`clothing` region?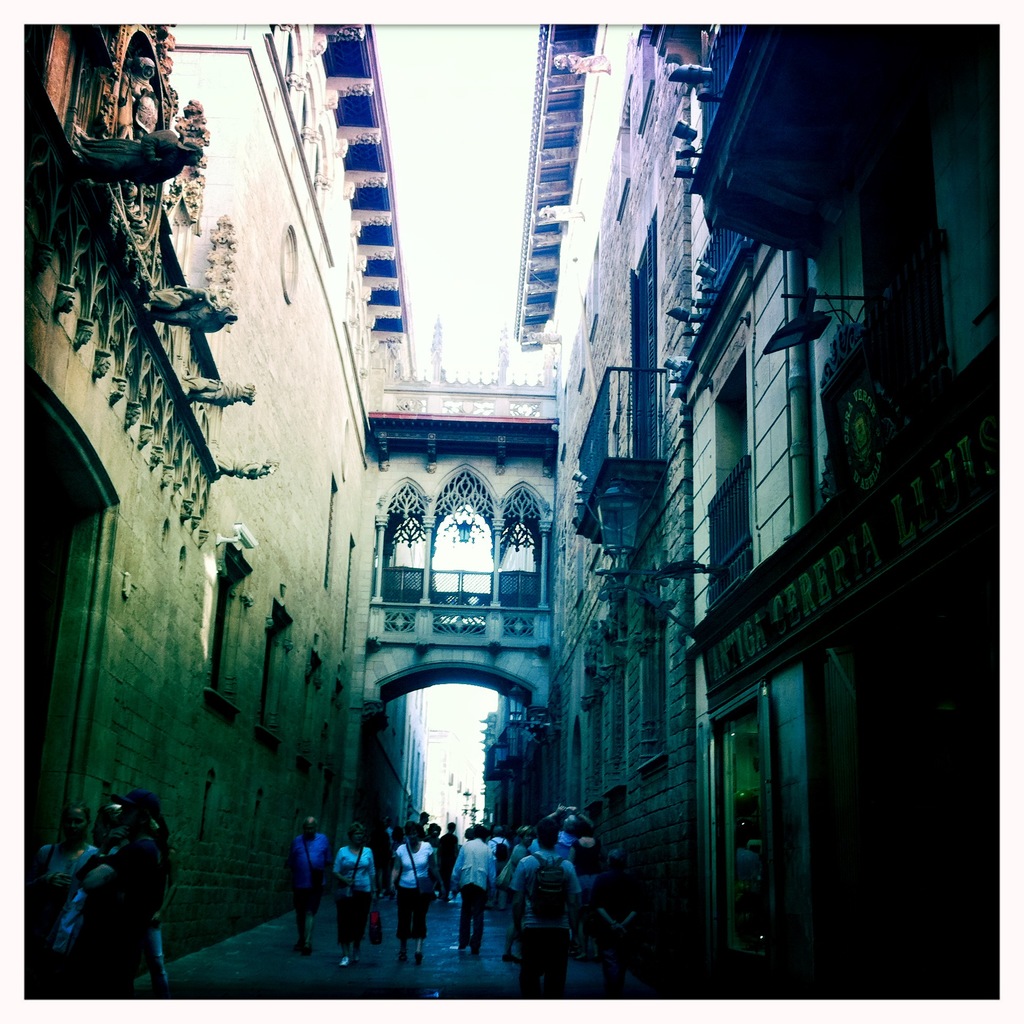
282,829,324,916
